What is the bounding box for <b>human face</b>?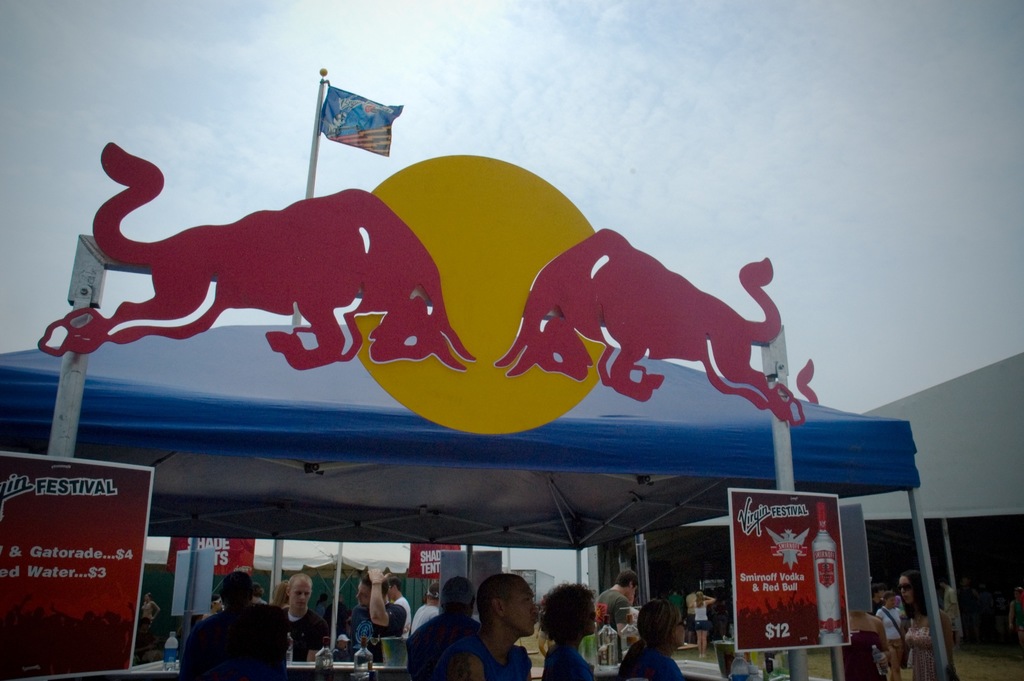
[502,580,537,634].
